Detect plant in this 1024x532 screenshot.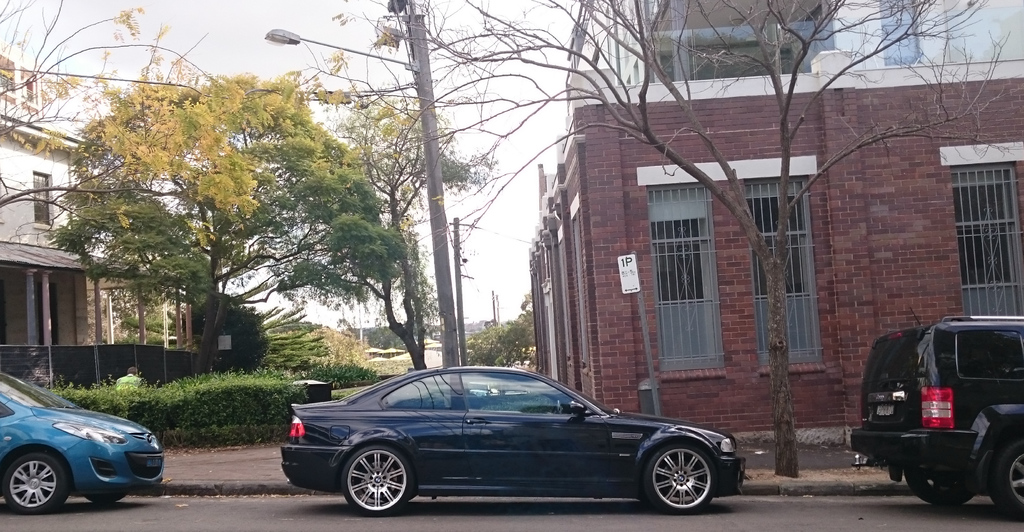
Detection: (106, 282, 186, 348).
